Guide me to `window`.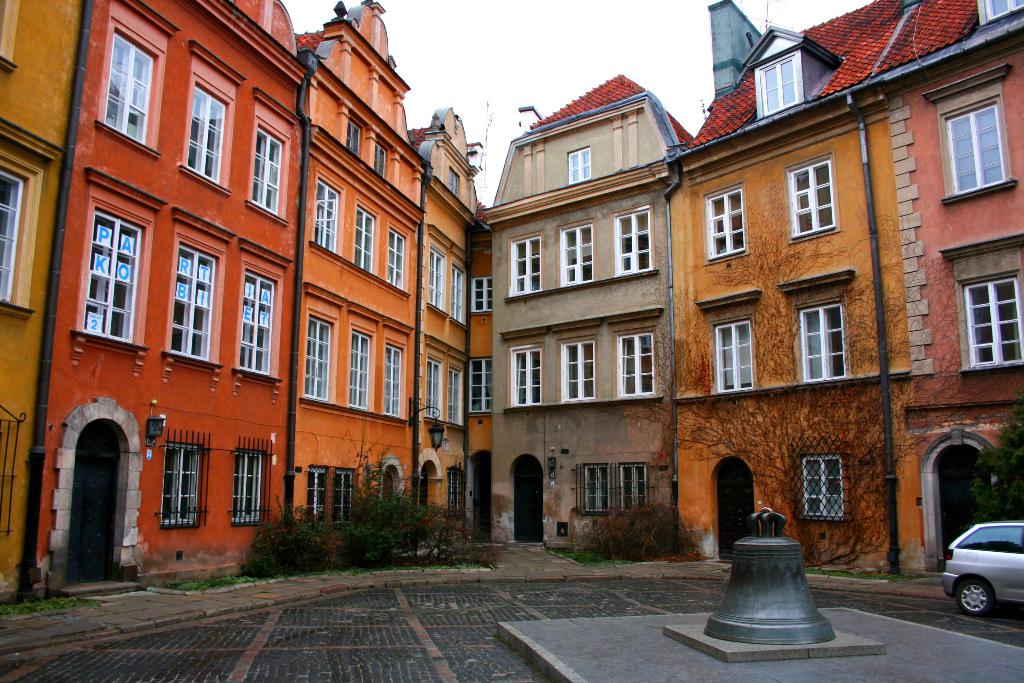
Guidance: (387, 230, 407, 293).
